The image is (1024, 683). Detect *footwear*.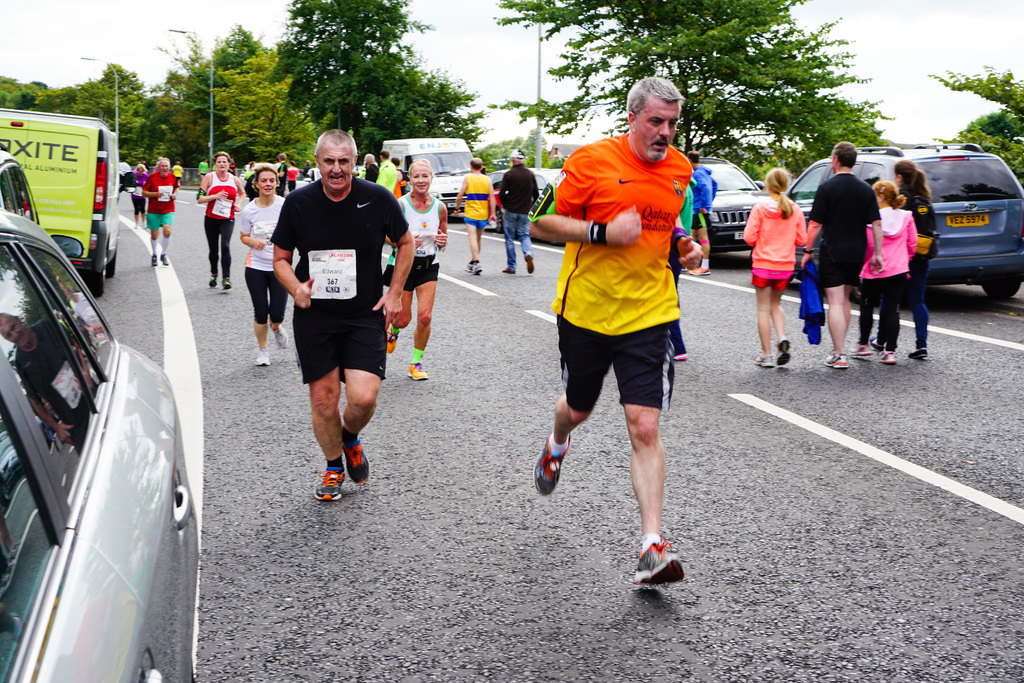
Detection: 147:252:157:272.
